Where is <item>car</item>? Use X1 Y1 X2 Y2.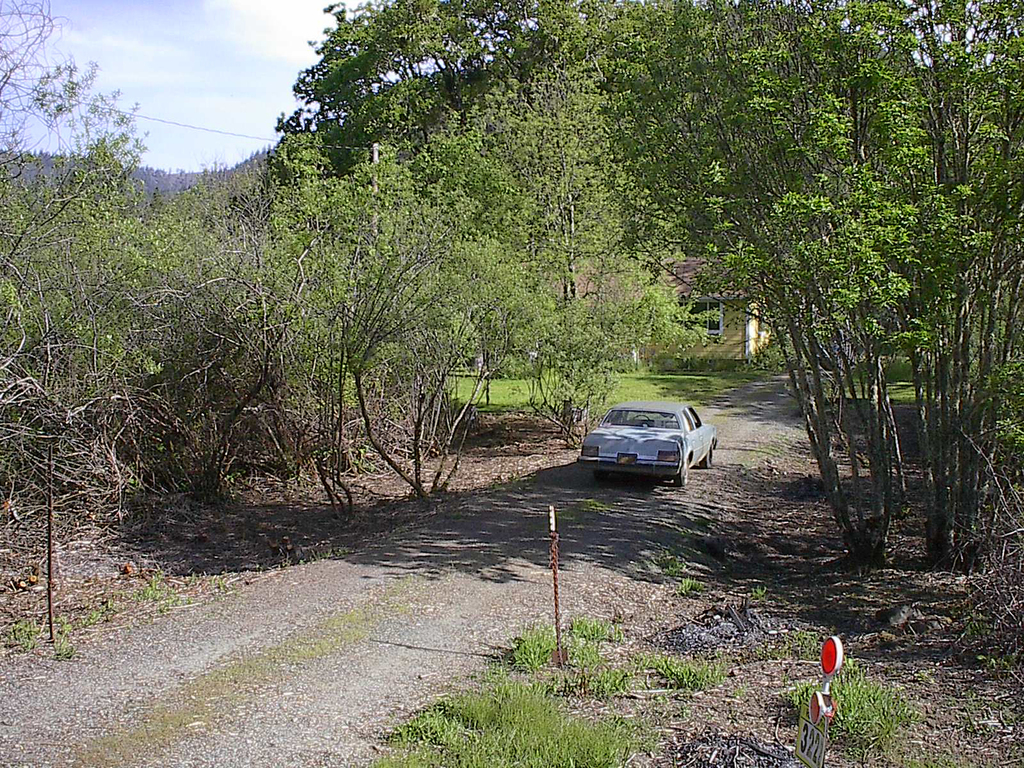
579 403 718 486.
